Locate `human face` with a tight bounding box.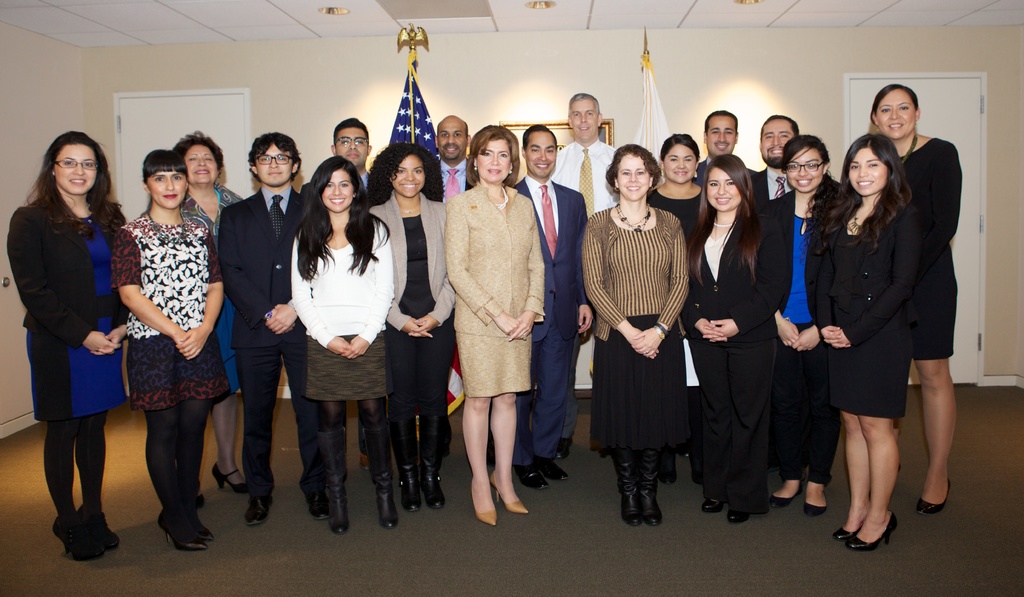
BBox(255, 144, 294, 184).
